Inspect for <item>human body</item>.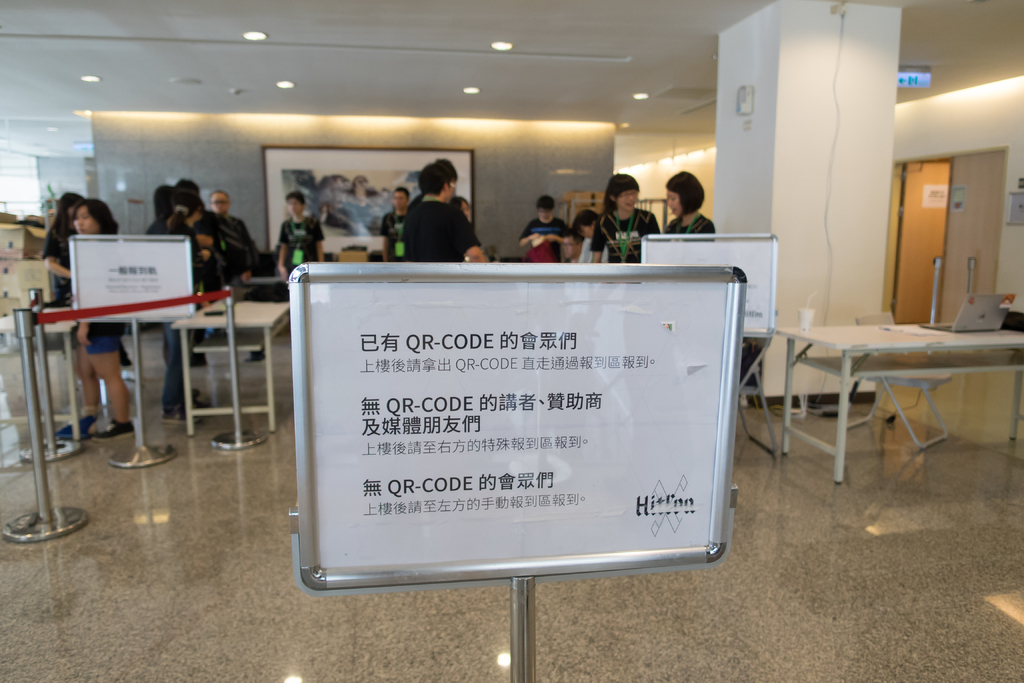
Inspection: rect(518, 196, 572, 263).
